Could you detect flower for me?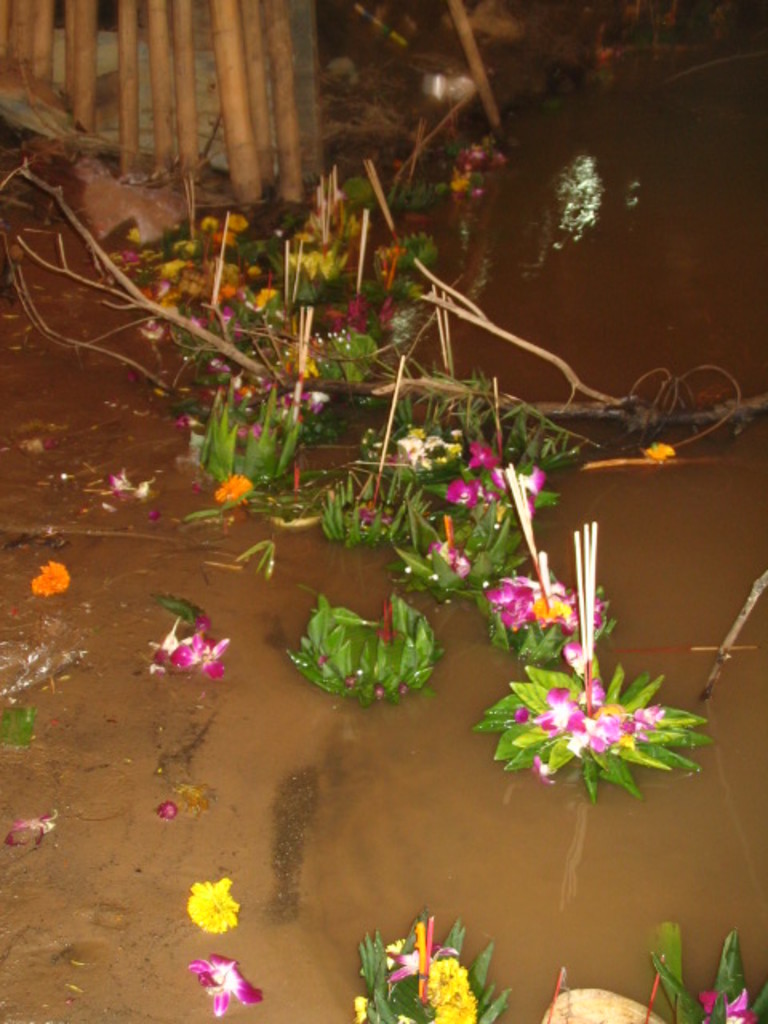
Detection result: <box>579,675,602,704</box>.
